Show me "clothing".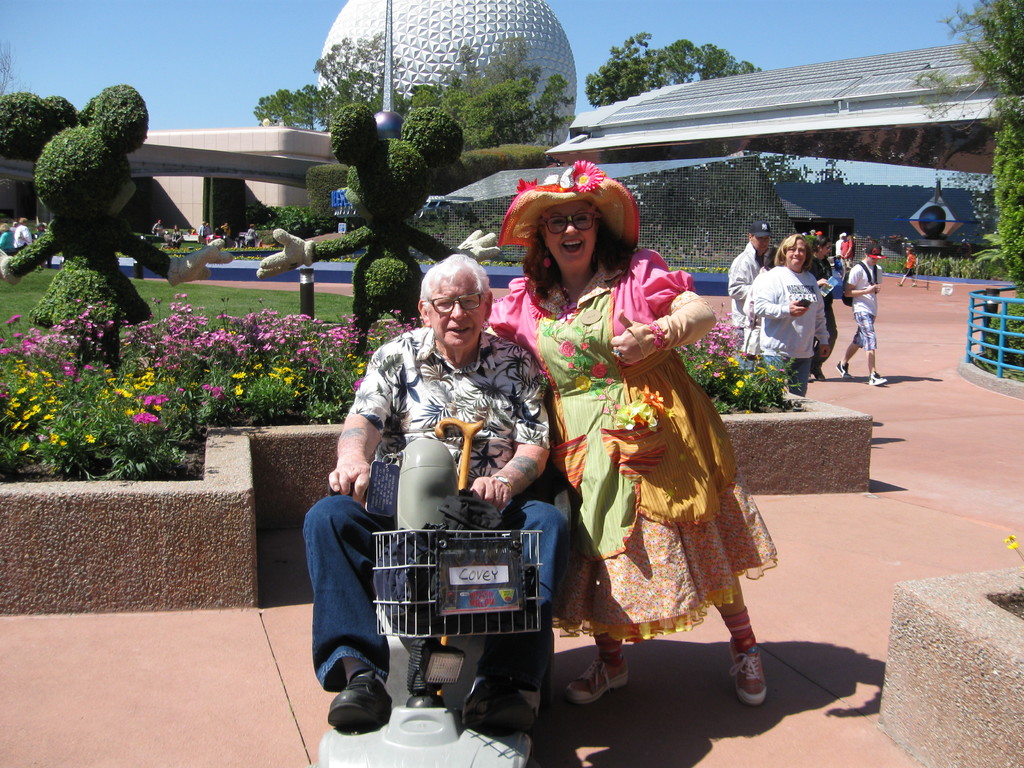
"clothing" is here: [x1=747, y1=271, x2=825, y2=397].
